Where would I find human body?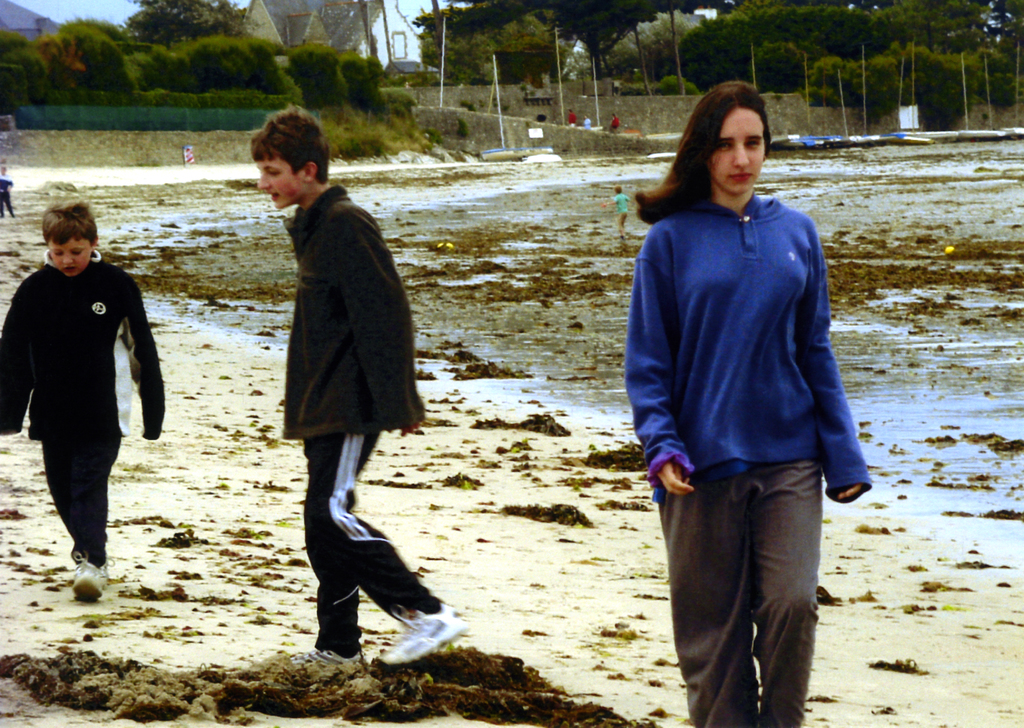
At [x1=623, y1=120, x2=847, y2=709].
